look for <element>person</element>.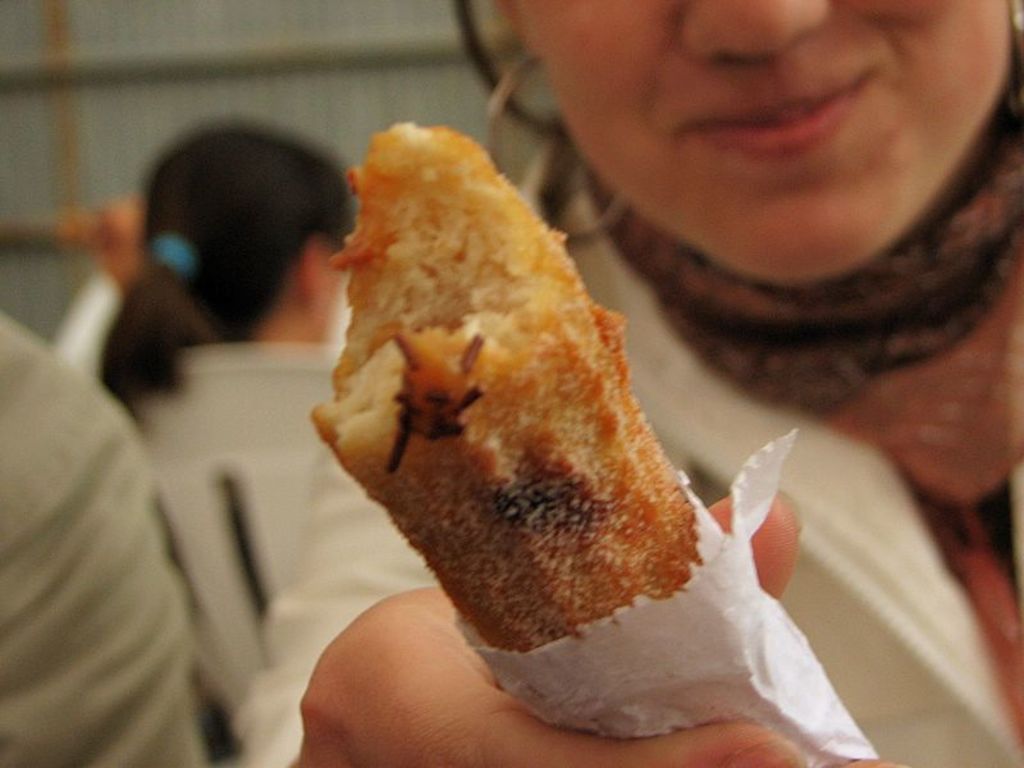
Found: rect(233, 0, 1023, 767).
